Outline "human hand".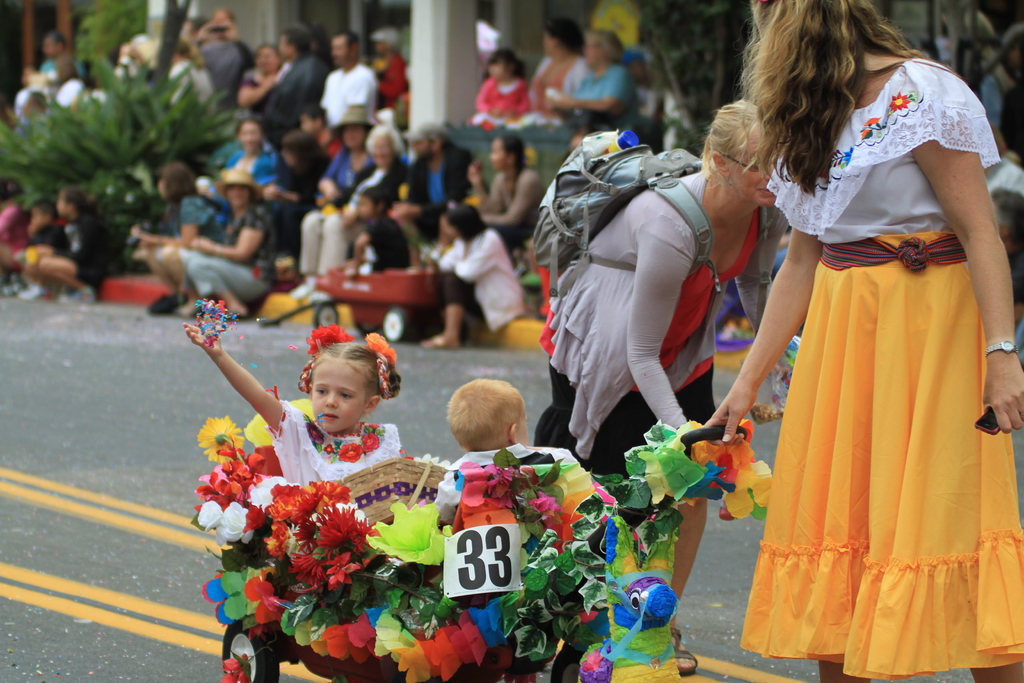
Outline: <region>324, 189, 342, 201</region>.
